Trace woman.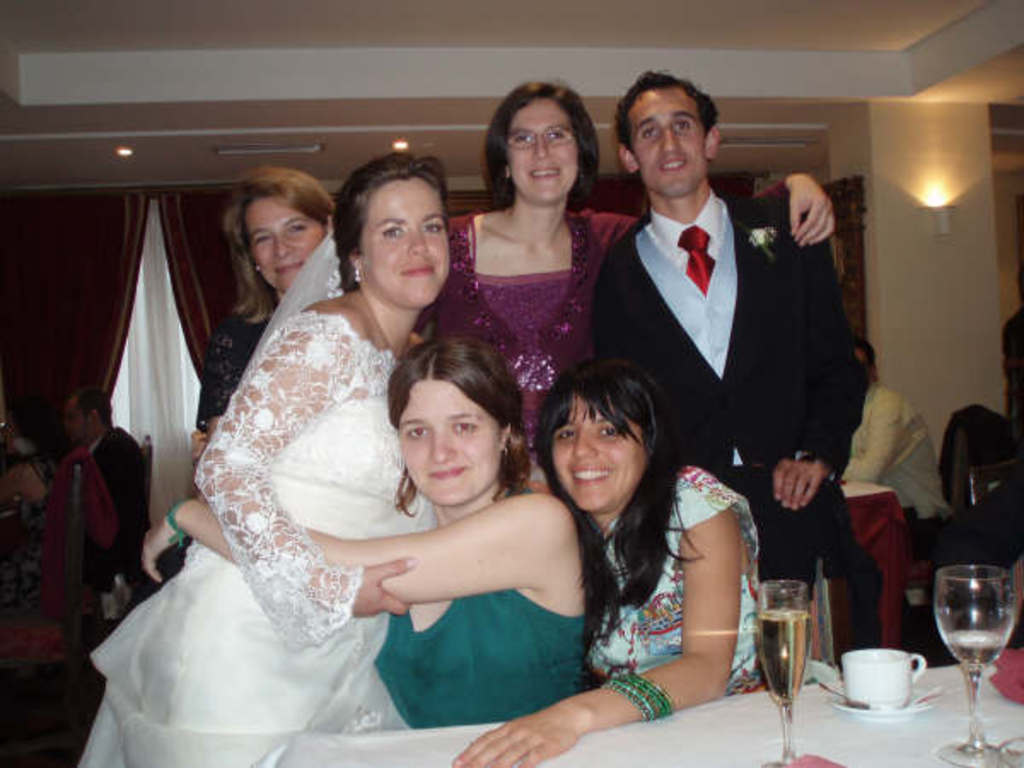
Traced to 142:335:589:729.
